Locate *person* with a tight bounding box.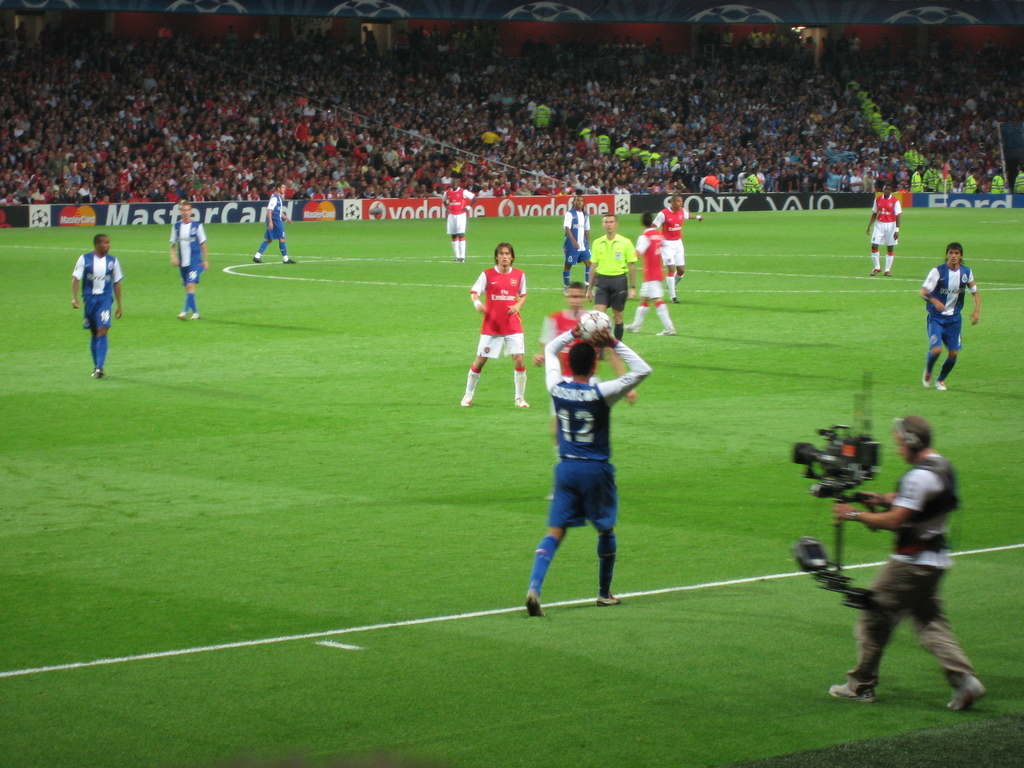
box(557, 196, 595, 292).
